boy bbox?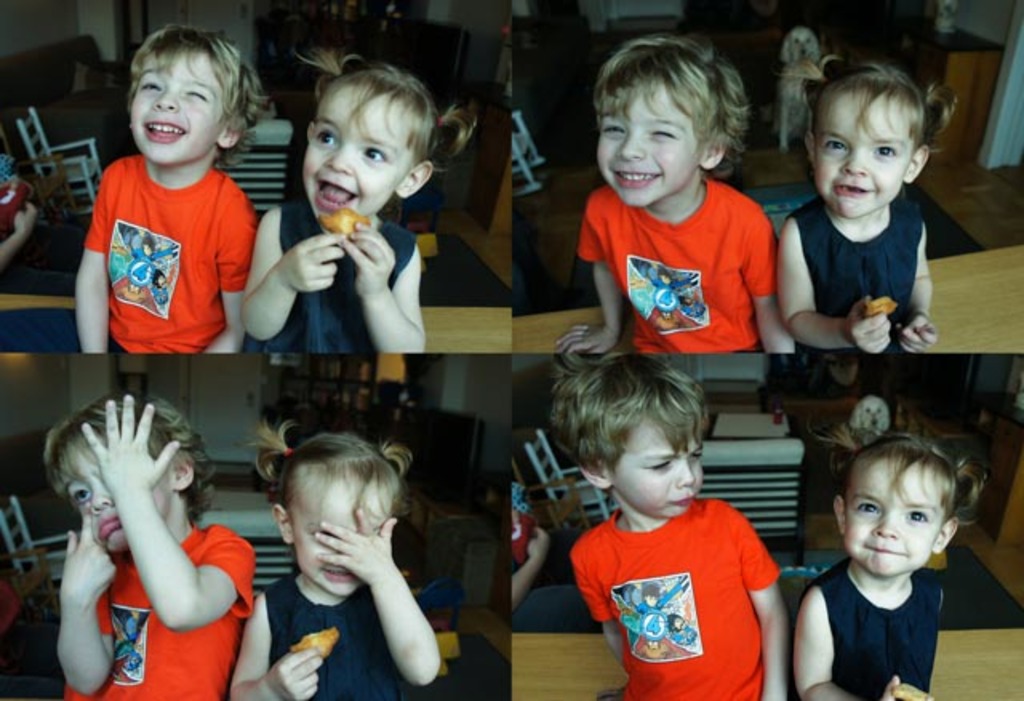
region(547, 354, 797, 699)
